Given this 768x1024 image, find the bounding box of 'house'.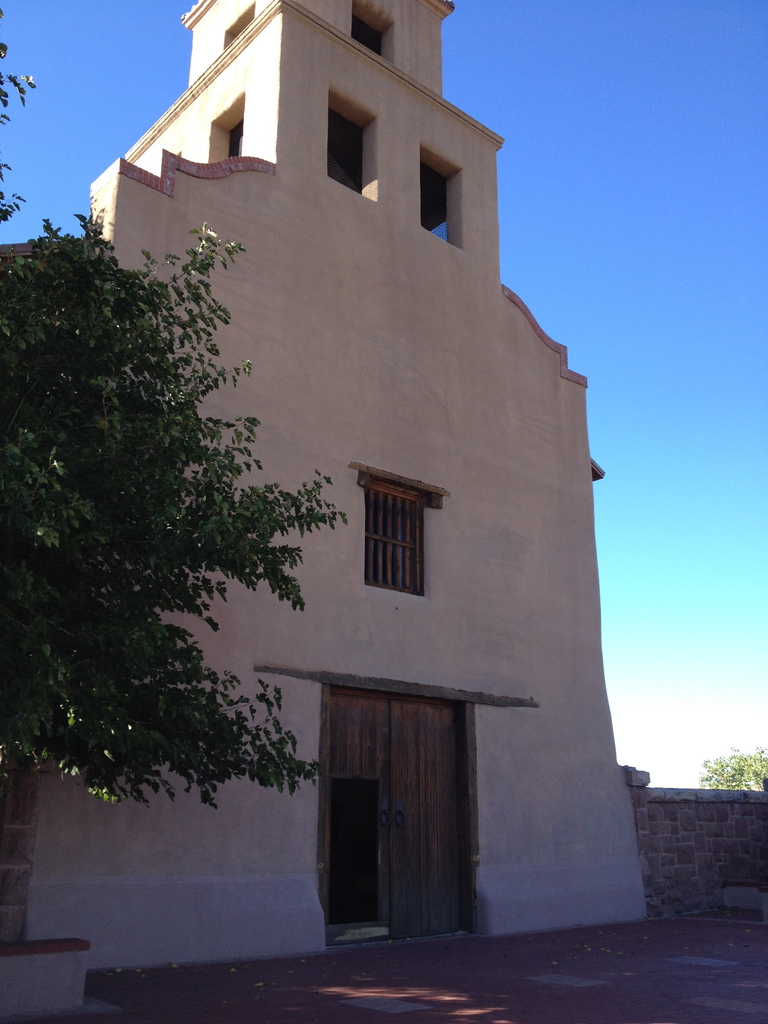
17,4,659,968.
